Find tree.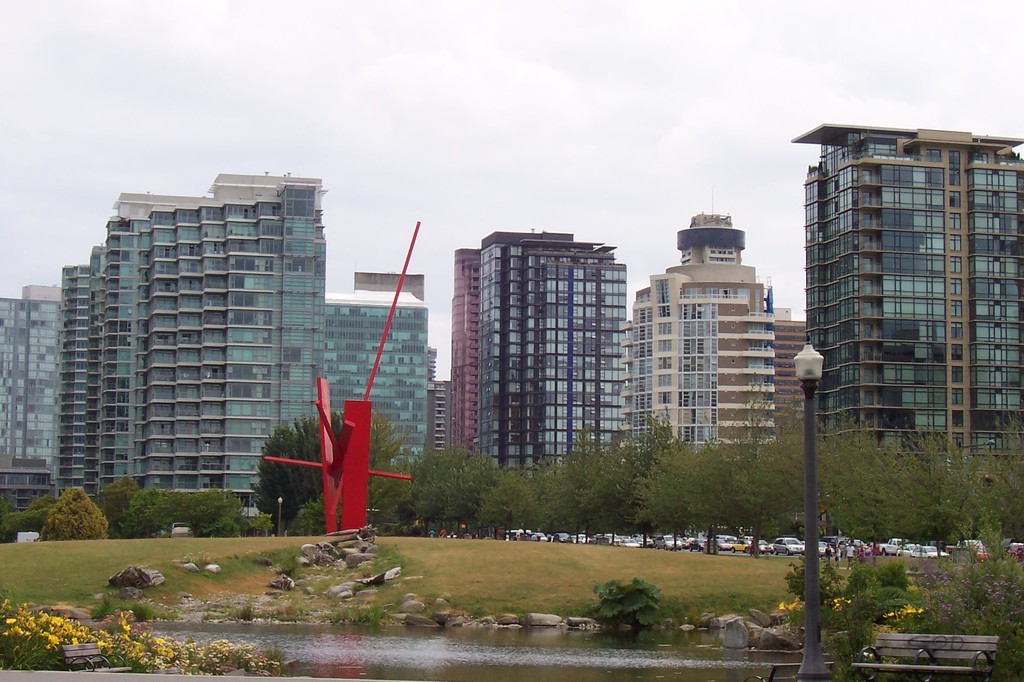
[415, 448, 465, 531].
